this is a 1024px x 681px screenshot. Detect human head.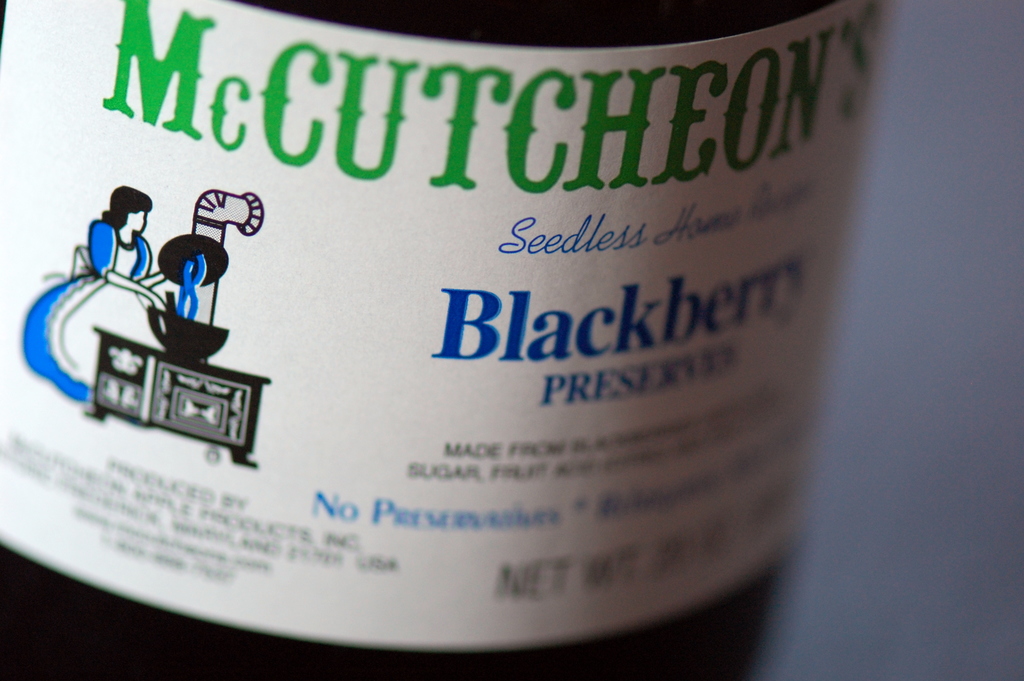
crop(108, 185, 156, 232).
